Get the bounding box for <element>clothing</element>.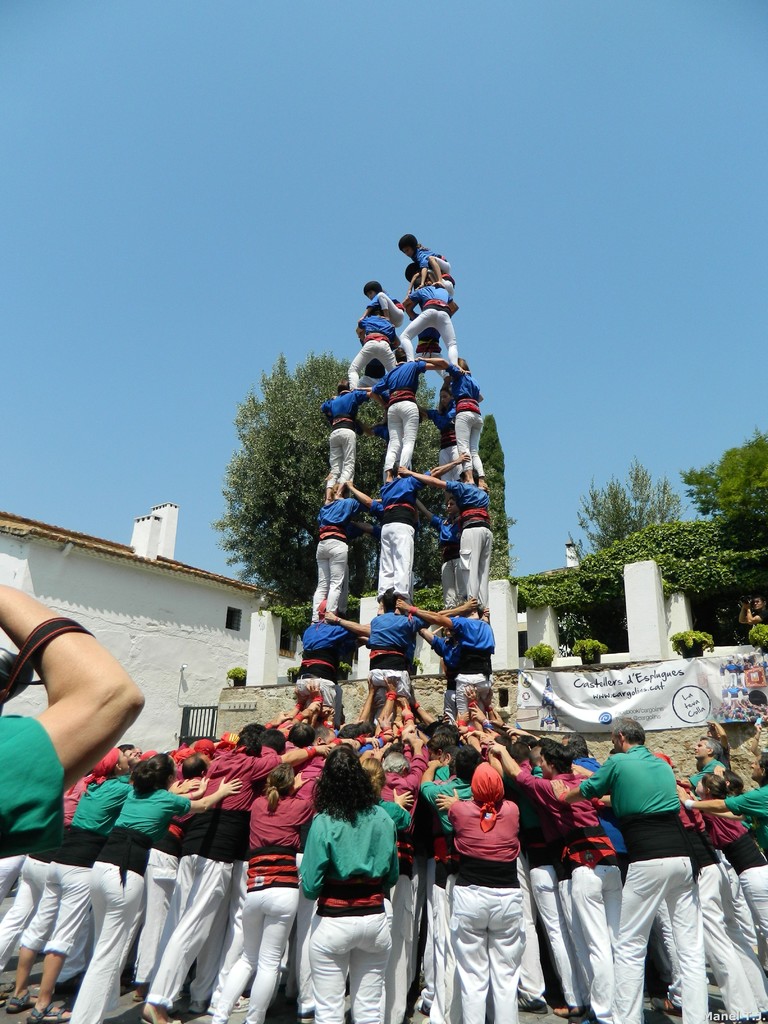
(x1=708, y1=797, x2=767, y2=961).
